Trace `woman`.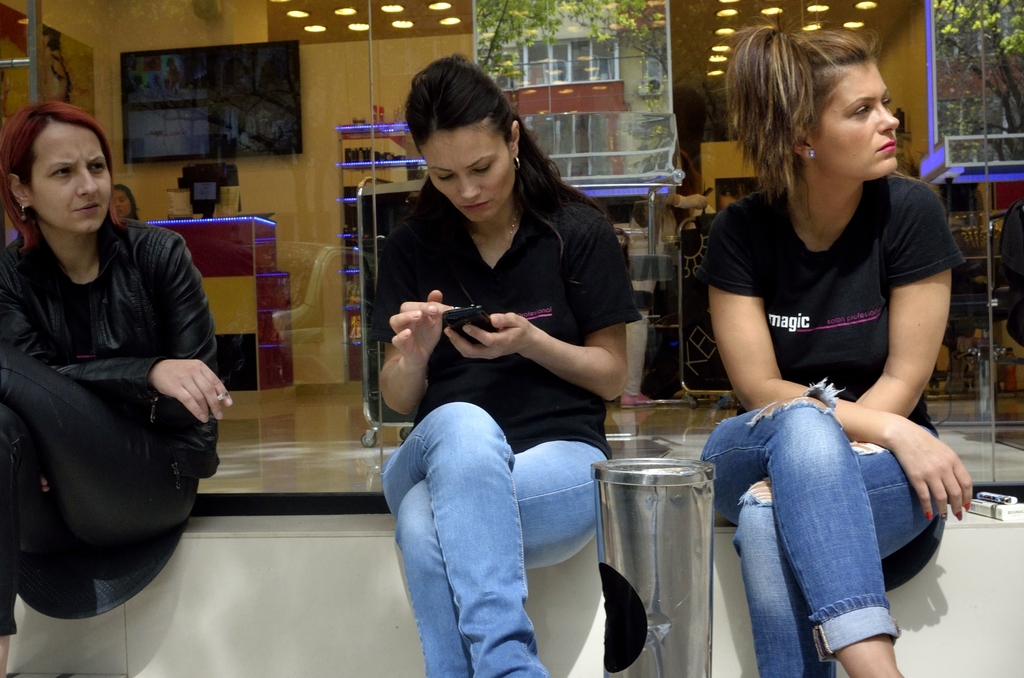
Traced to (9,77,214,647).
